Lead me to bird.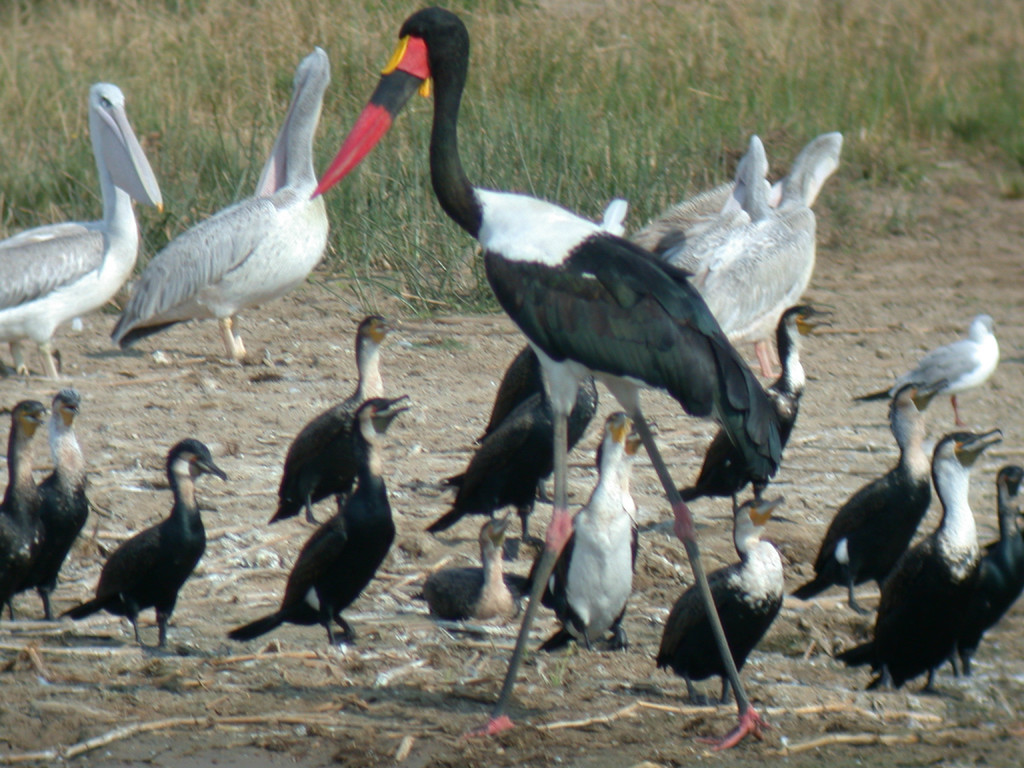
Lead to <region>784, 377, 948, 621</region>.
